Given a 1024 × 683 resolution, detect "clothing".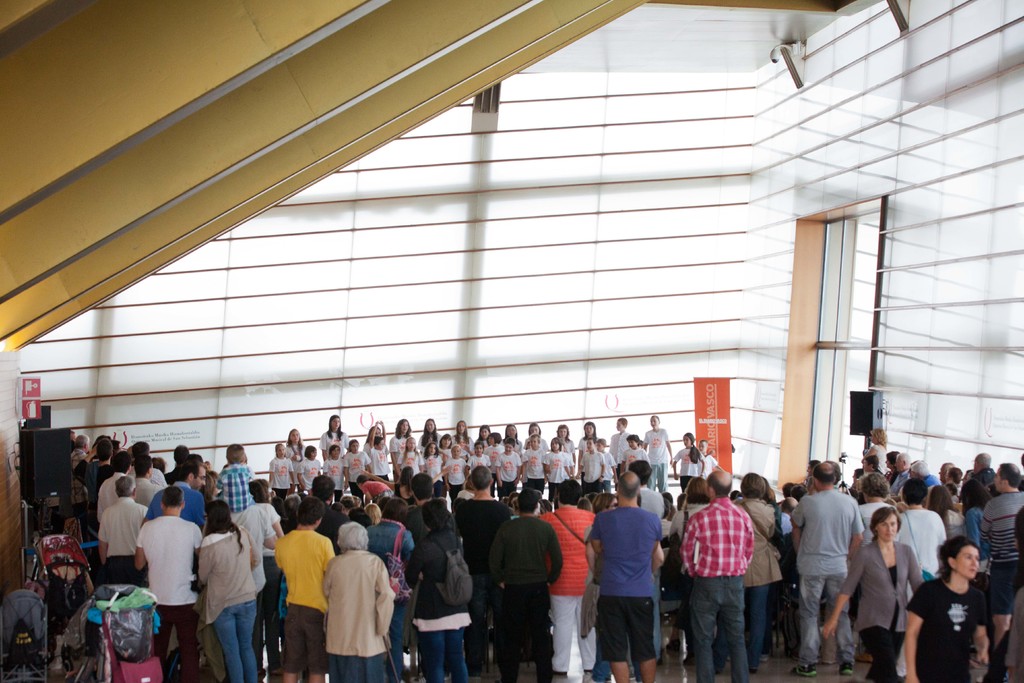
select_region(981, 490, 1023, 611).
